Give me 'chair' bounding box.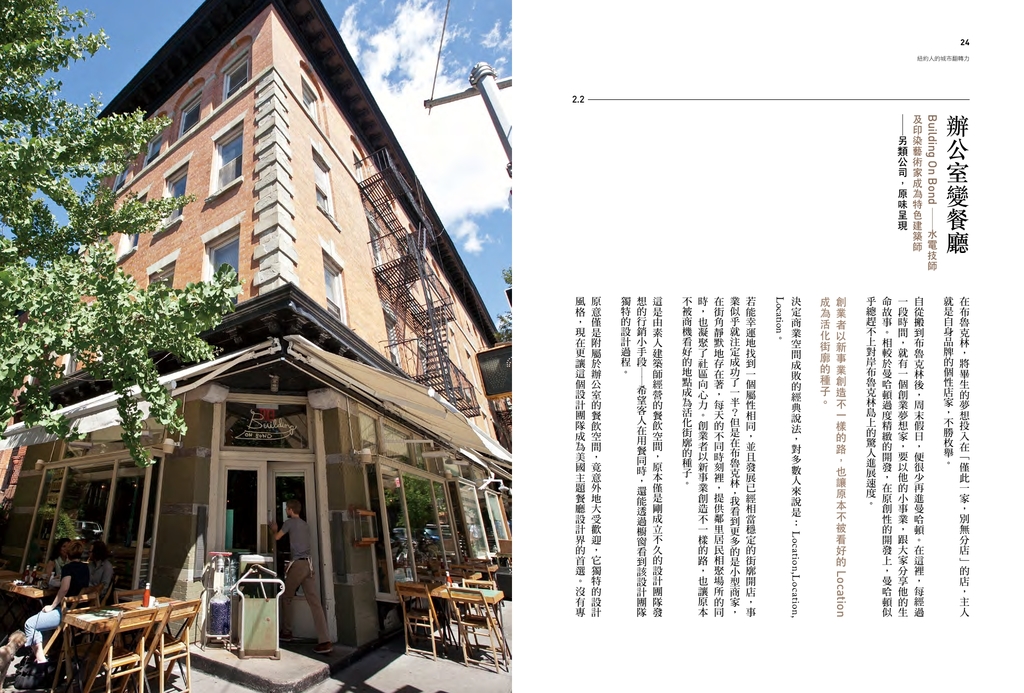
left=394, top=580, right=447, bottom=662.
